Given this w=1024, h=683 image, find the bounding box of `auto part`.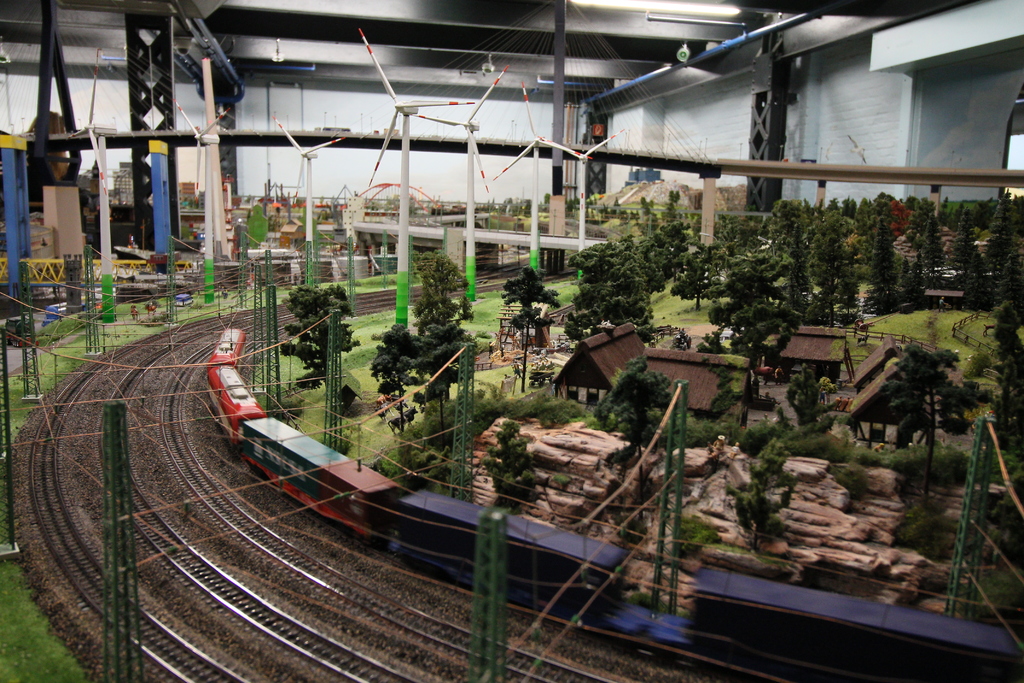
<box>202,333,1023,682</box>.
